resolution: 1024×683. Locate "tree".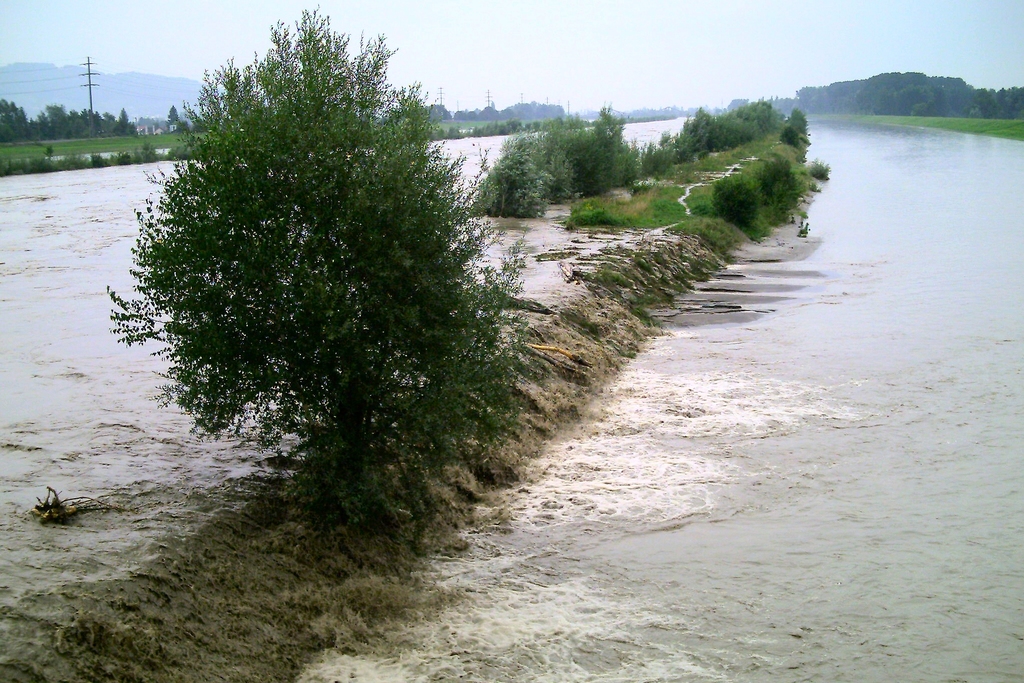
{"left": 117, "top": 30, "right": 519, "bottom": 533}.
